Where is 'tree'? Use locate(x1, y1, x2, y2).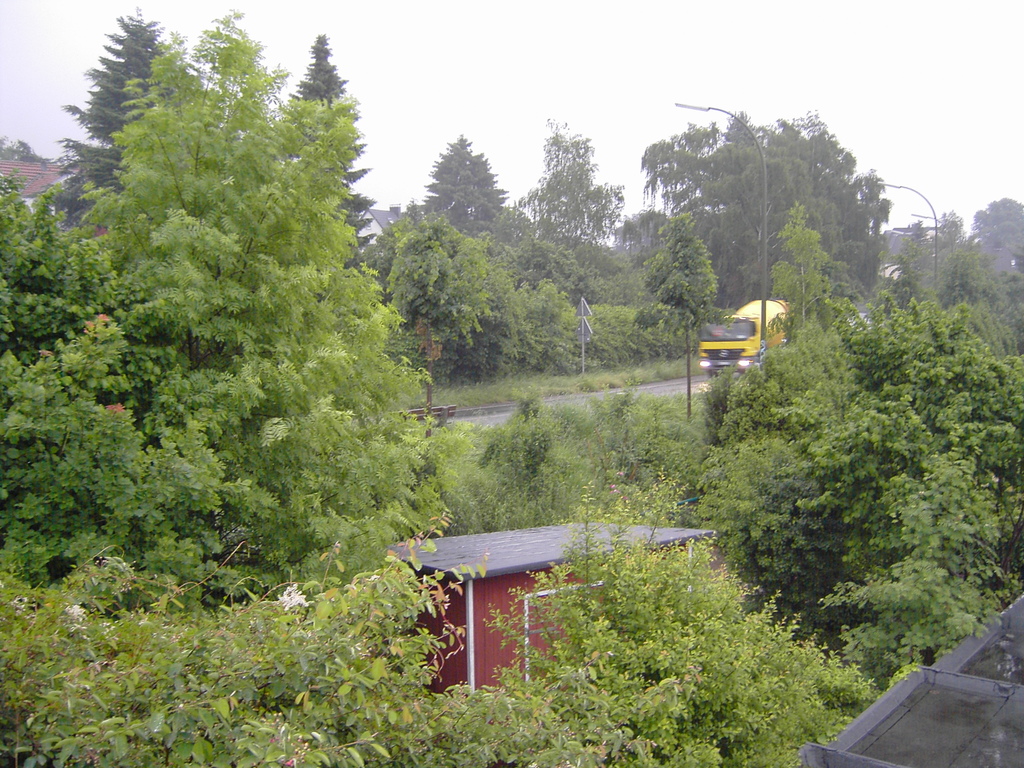
locate(520, 119, 618, 241).
